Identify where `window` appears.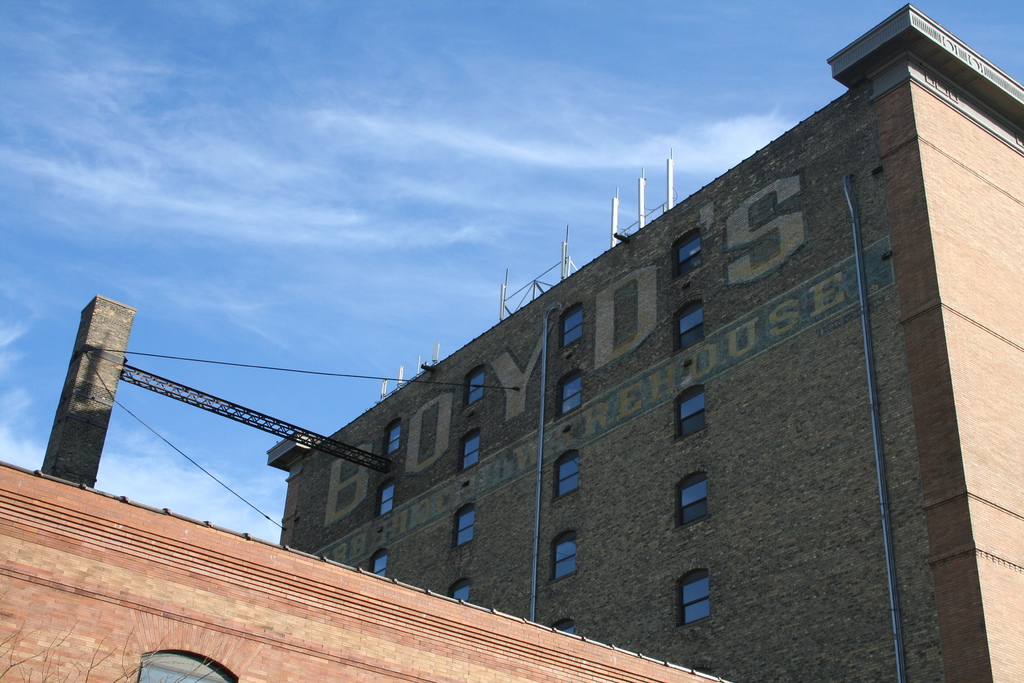
Appears at (x1=379, y1=475, x2=399, y2=527).
